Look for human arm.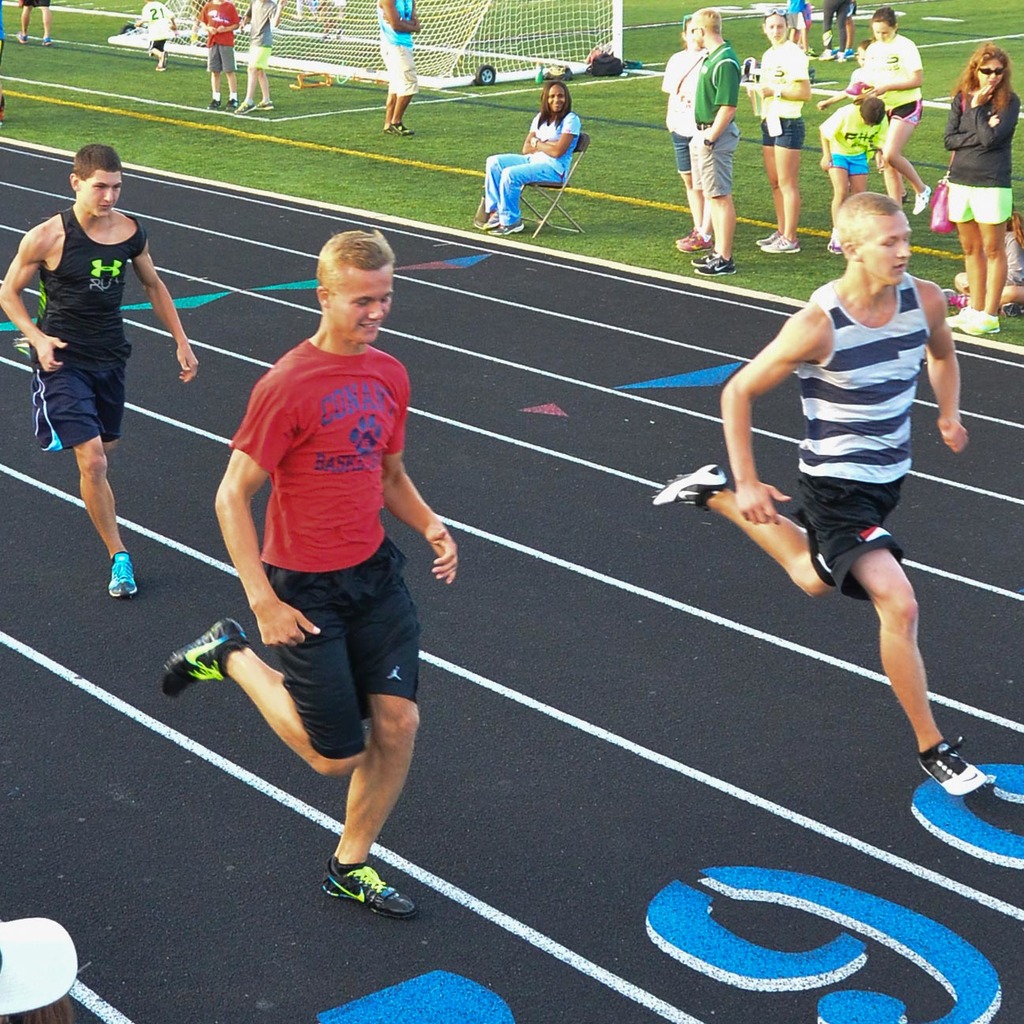
Found: 761:43:817:103.
